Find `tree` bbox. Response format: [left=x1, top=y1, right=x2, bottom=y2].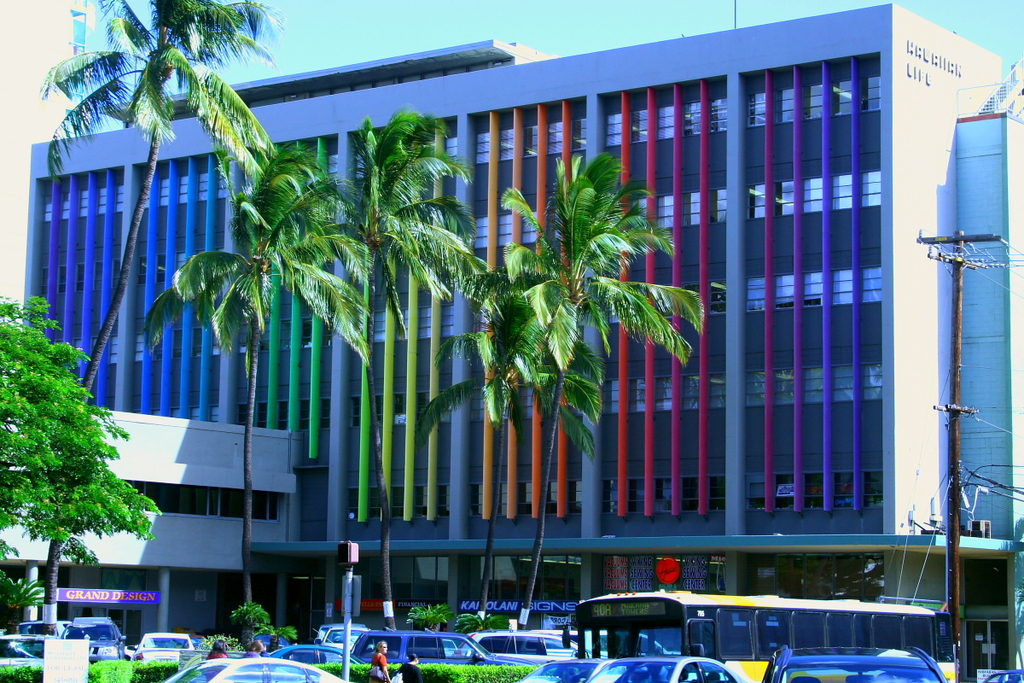
[left=30, top=0, right=279, bottom=603].
